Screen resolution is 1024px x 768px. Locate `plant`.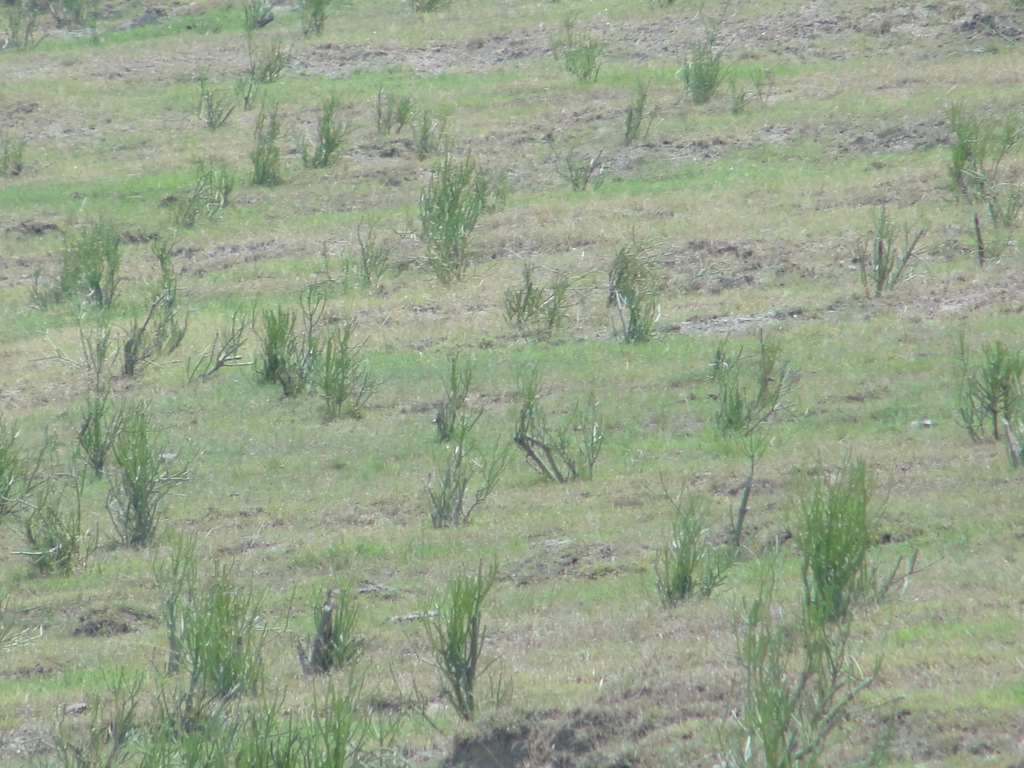
locate(850, 195, 948, 294).
